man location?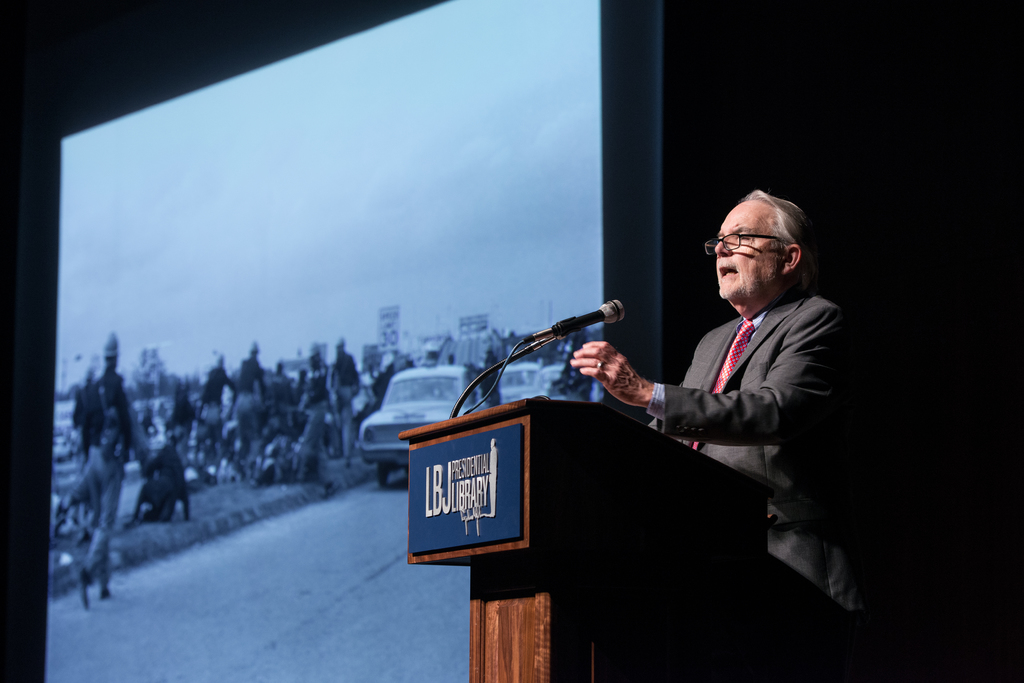
<bbox>604, 193, 851, 602</bbox>
